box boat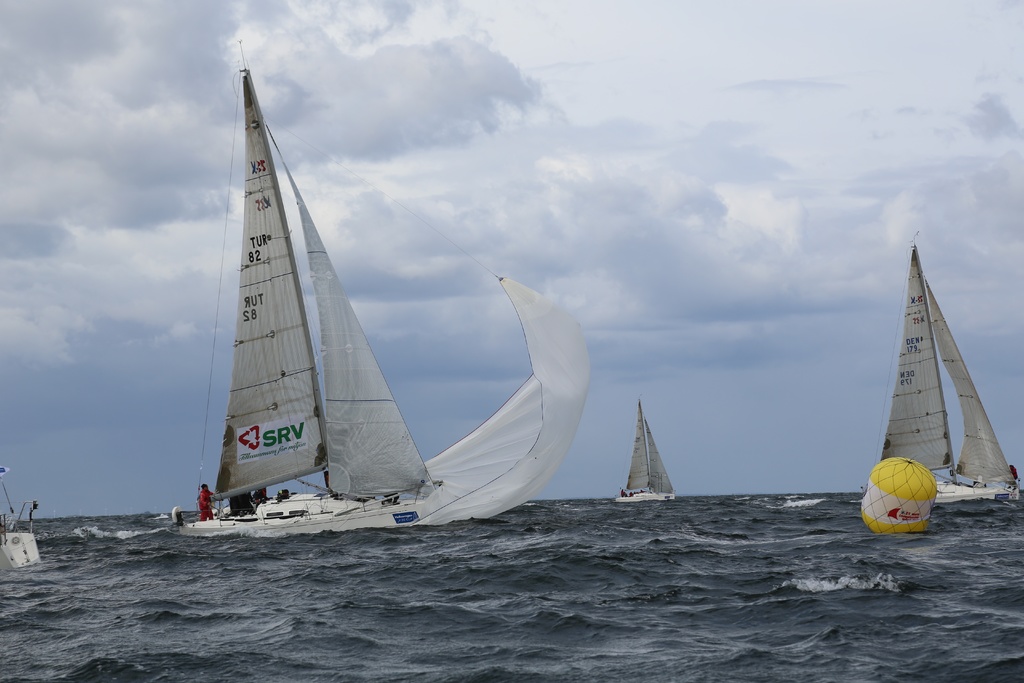
(x1=868, y1=238, x2=1023, y2=504)
